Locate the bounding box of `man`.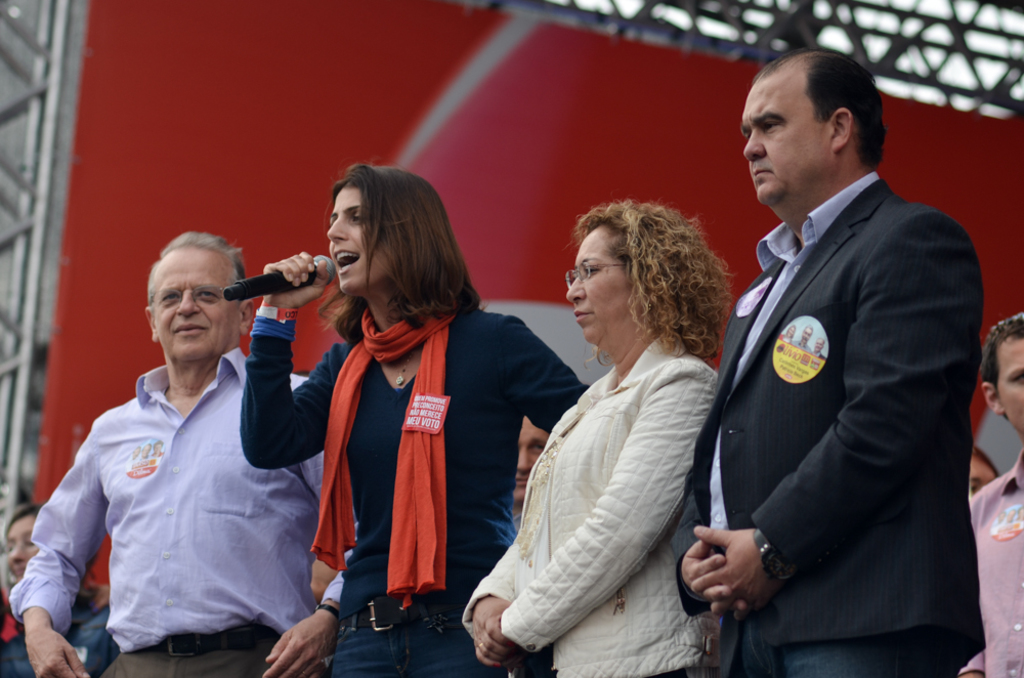
Bounding box: bbox(17, 235, 362, 677).
